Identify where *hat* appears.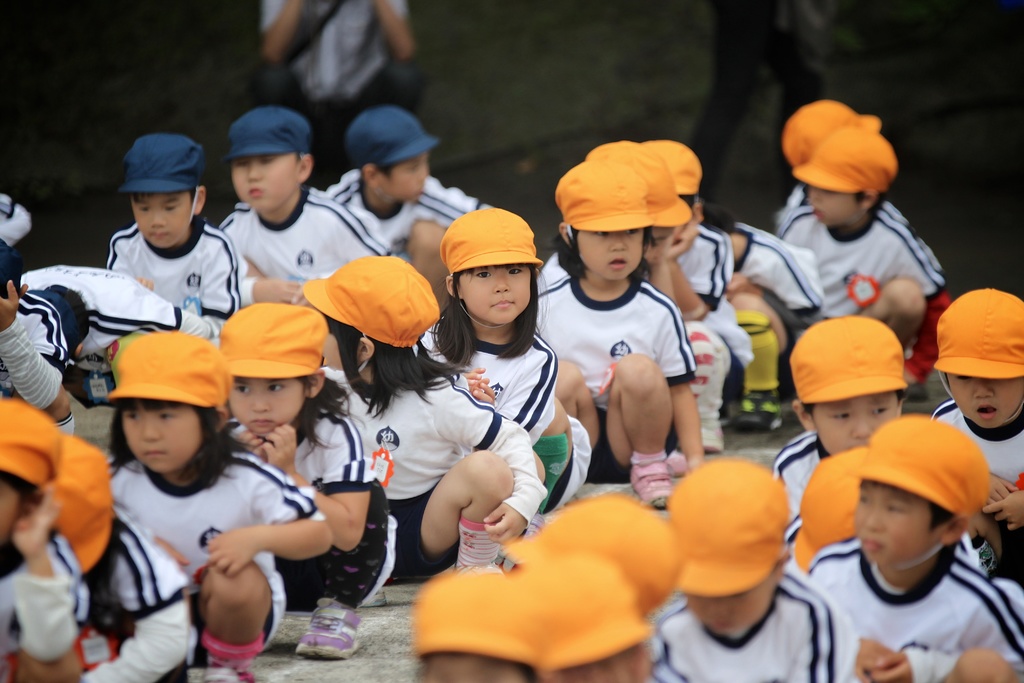
Appears at x1=519, y1=554, x2=649, y2=661.
